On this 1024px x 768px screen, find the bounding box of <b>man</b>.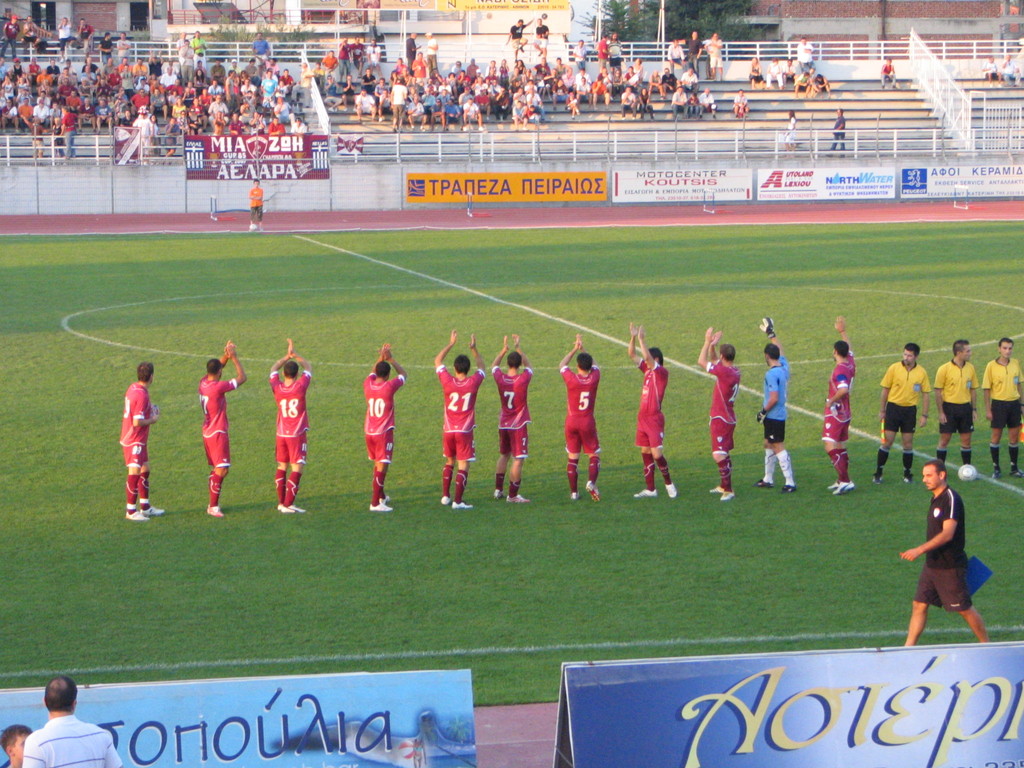
Bounding box: bbox=(871, 340, 931, 486).
